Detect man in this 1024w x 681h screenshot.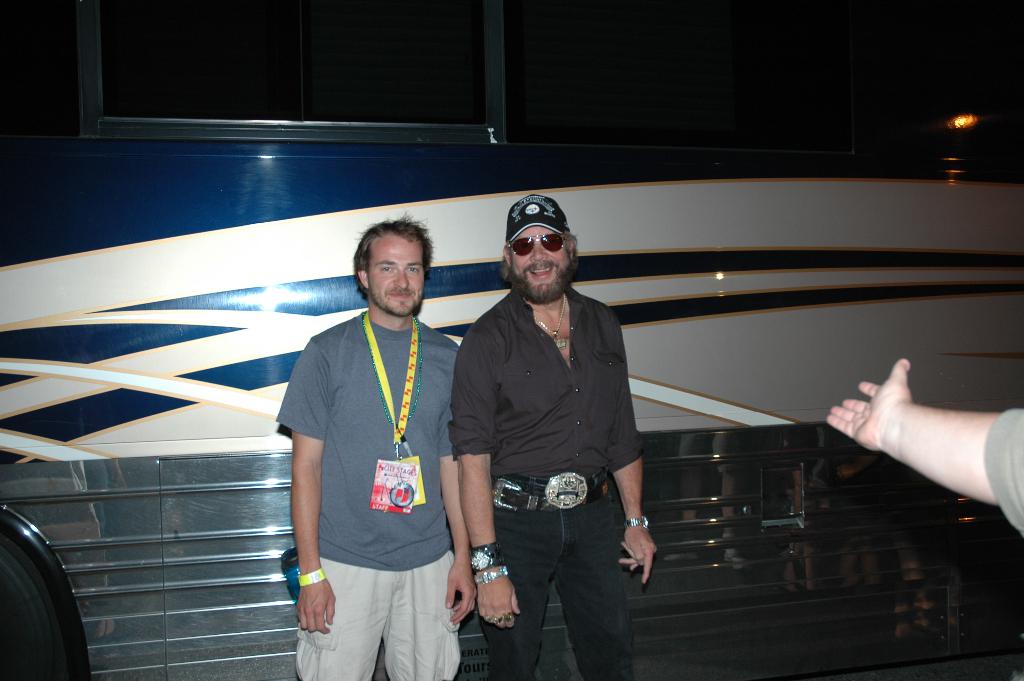
Detection: 440 197 667 660.
